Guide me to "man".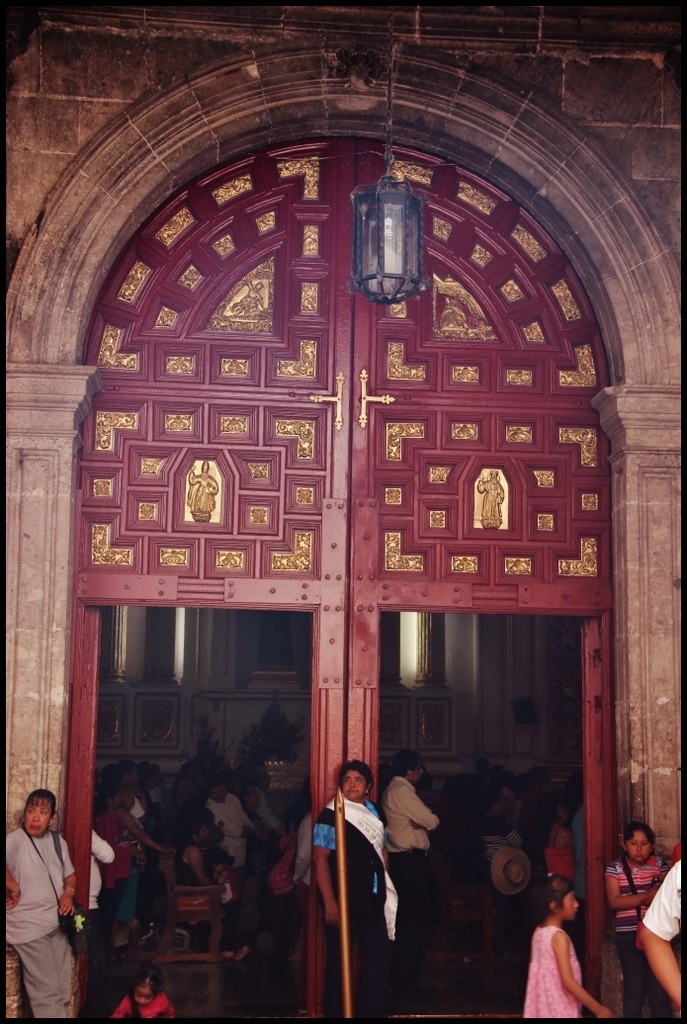
Guidance: {"x1": 382, "y1": 751, "x2": 444, "y2": 930}.
